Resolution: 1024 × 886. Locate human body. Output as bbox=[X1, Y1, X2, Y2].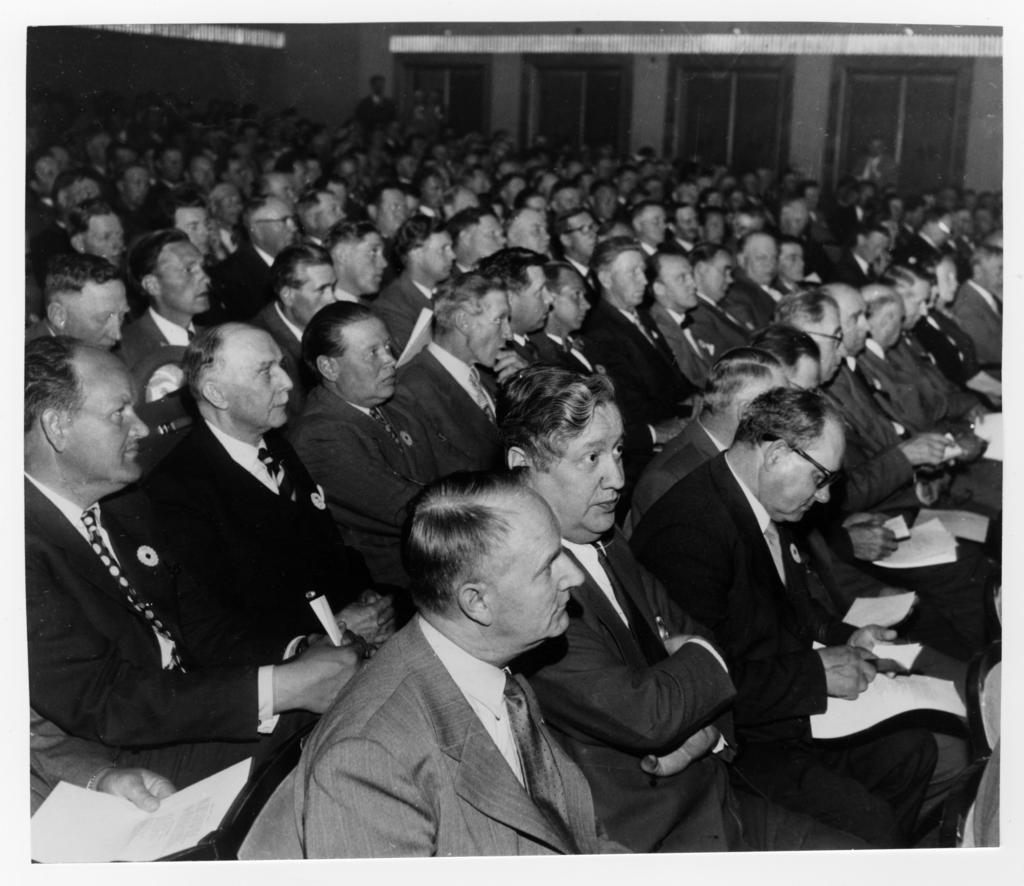
bbox=[381, 260, 437, 327].
